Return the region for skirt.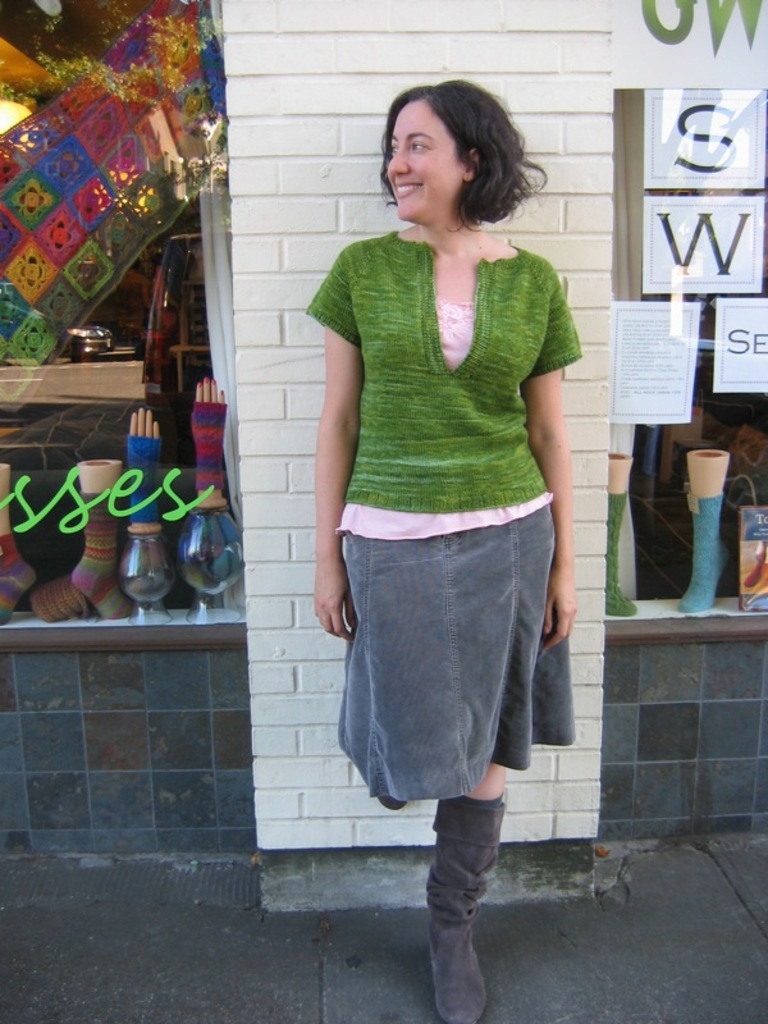
box(329, 497, 579, 813).
